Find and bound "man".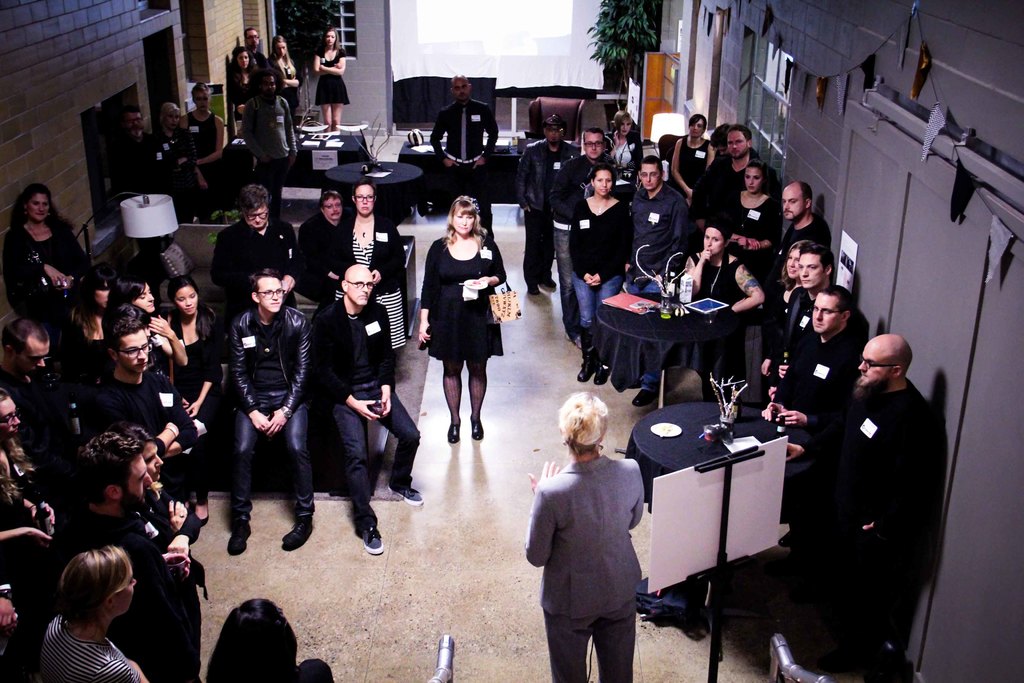
Bound: Rect(79, 307, 199, 483).
